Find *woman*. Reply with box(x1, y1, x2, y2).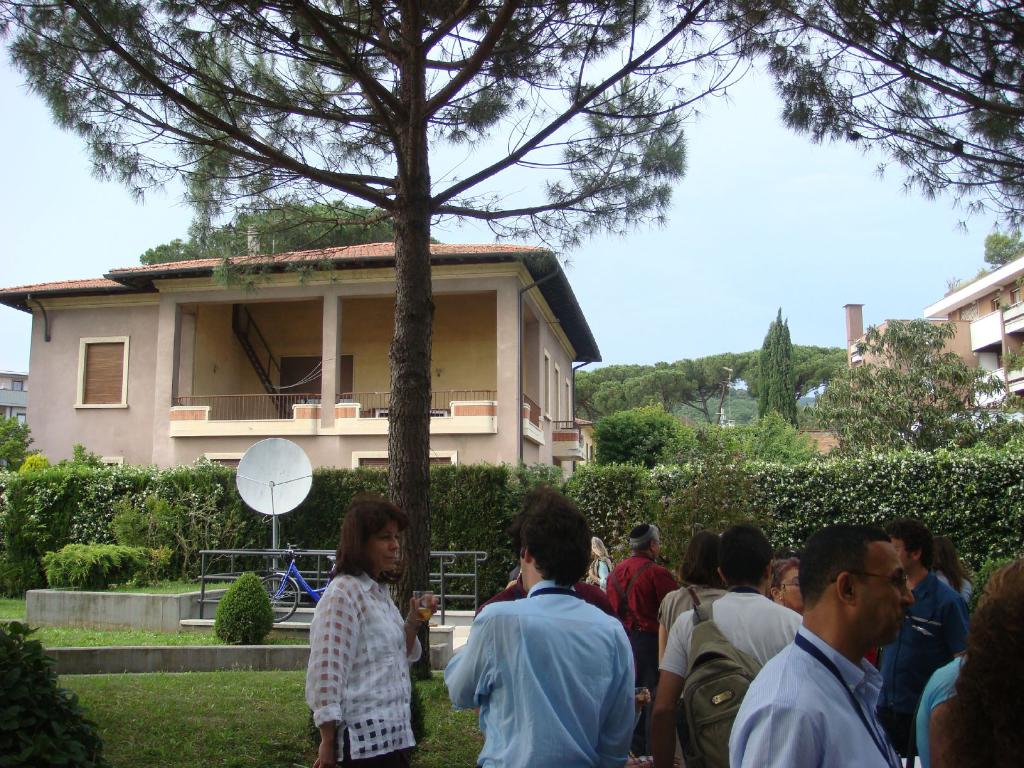
box(308, 490, 438, 767).
